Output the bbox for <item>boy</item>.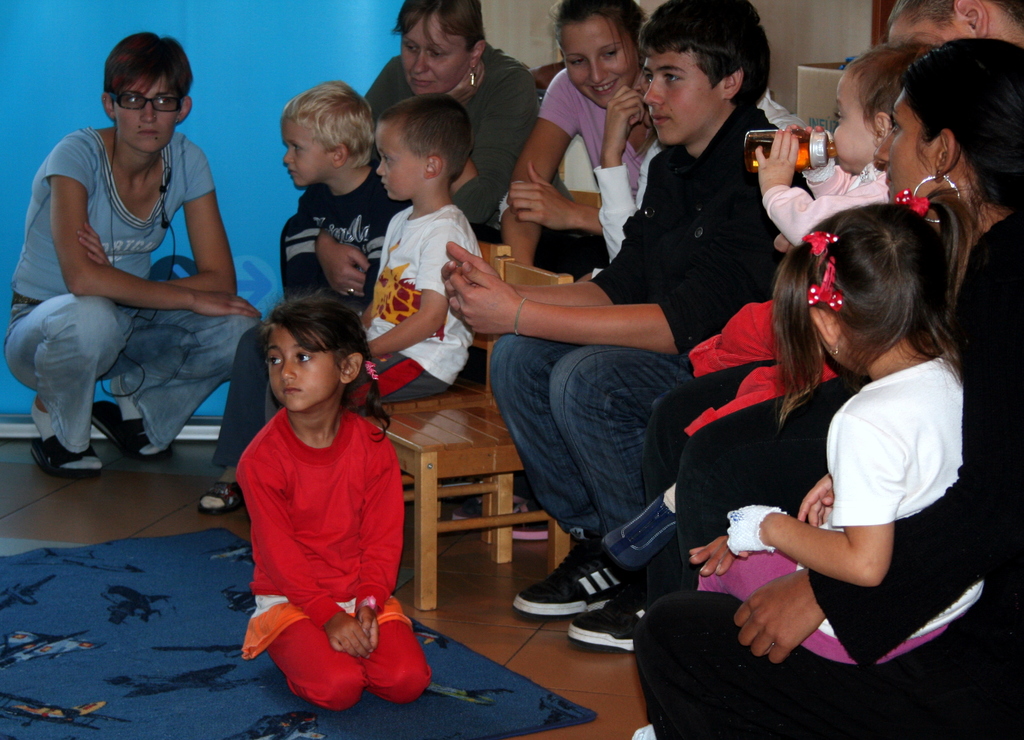
[348, 95, 486, 413].
